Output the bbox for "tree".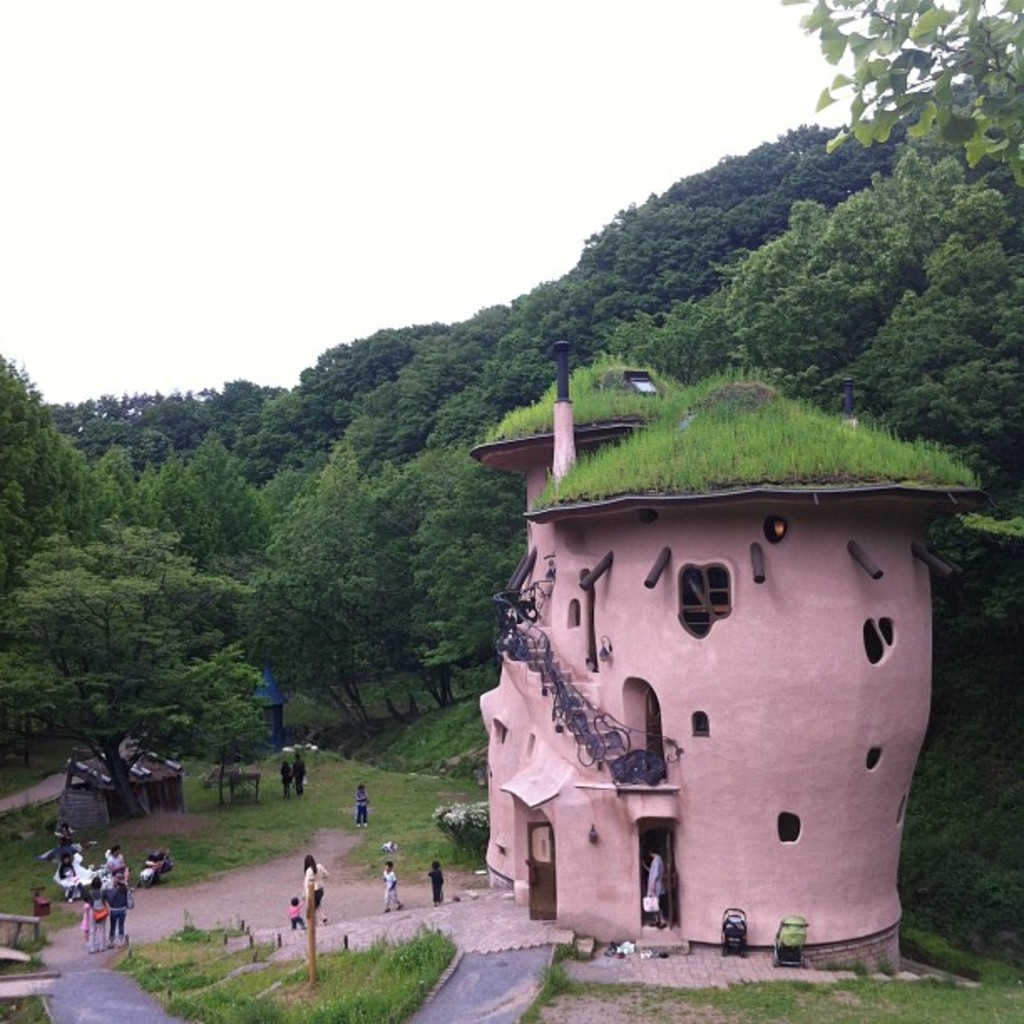
box=[770, 0, 1022, 184].
